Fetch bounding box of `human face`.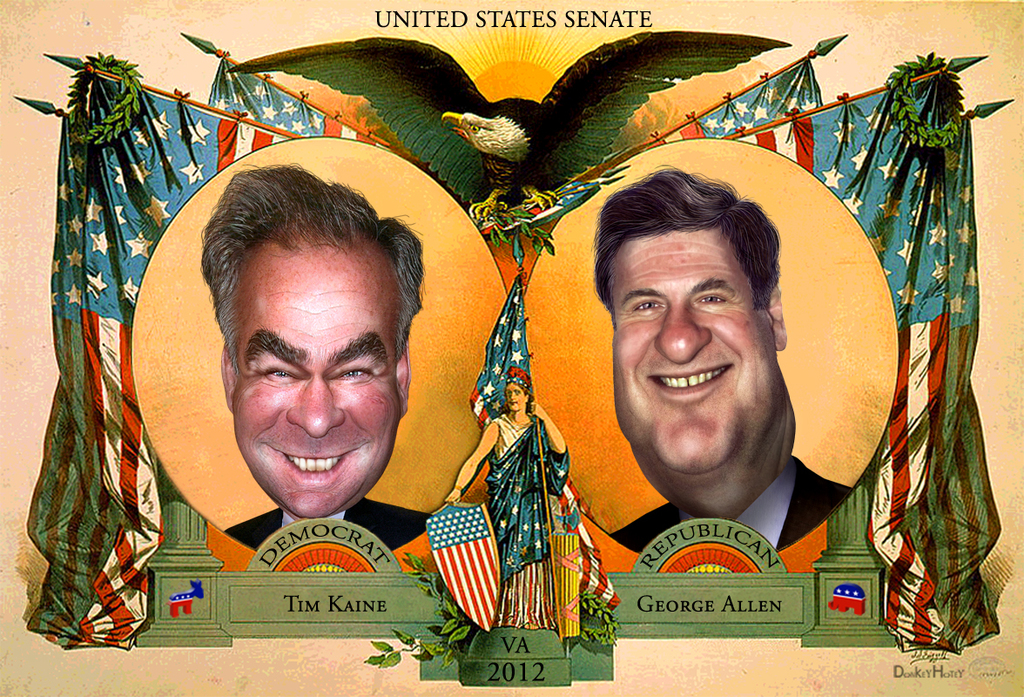
Bbox: 610/229/800/491.
